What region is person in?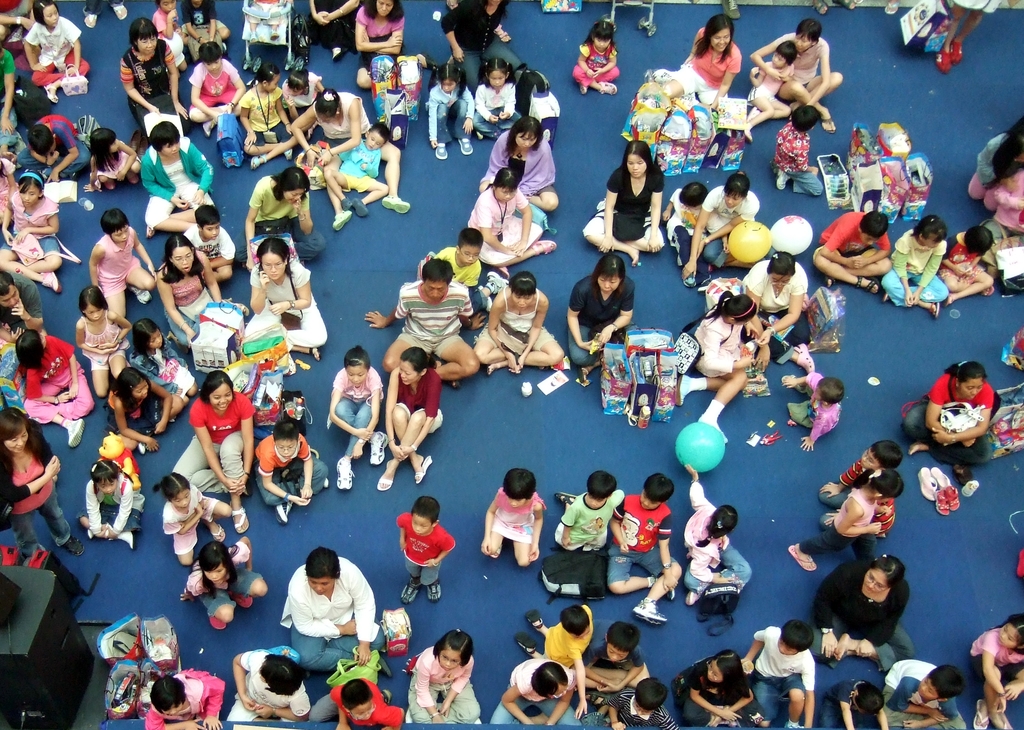
l=822, t=681, r=893, b=729.
